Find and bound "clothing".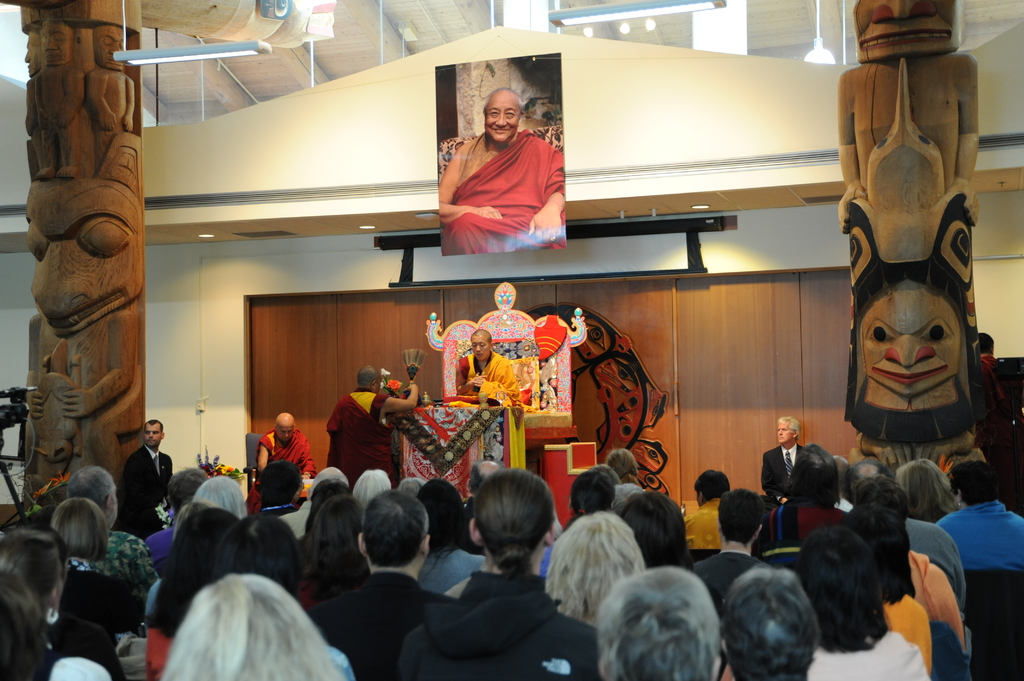
Bound: (429, 131, 562, 257).
